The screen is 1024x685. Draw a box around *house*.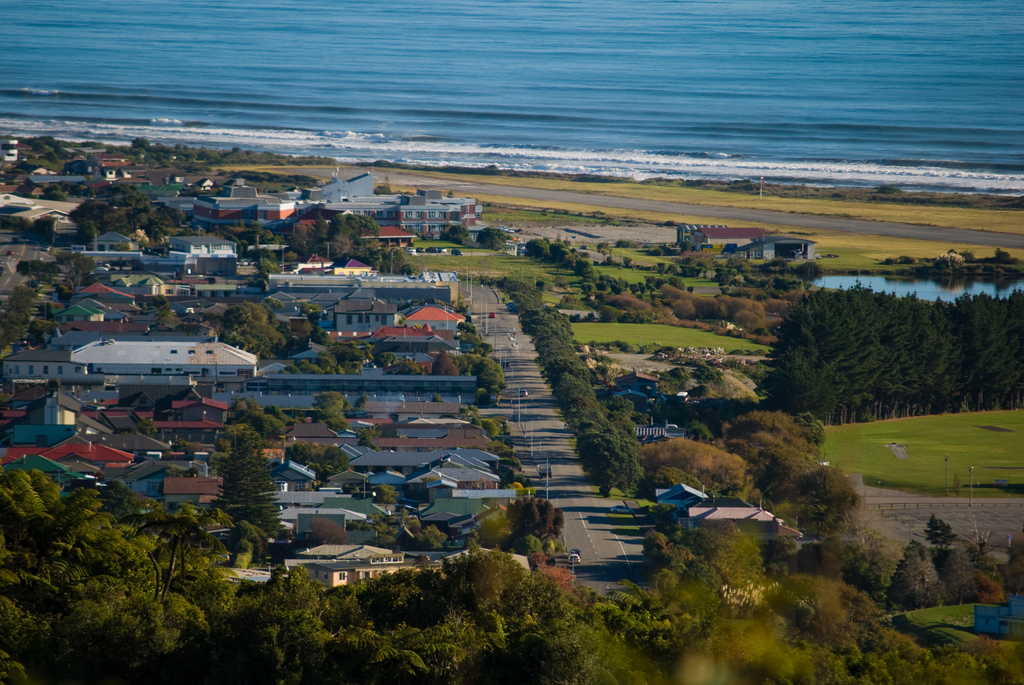
(0, 446, 65, 479).
